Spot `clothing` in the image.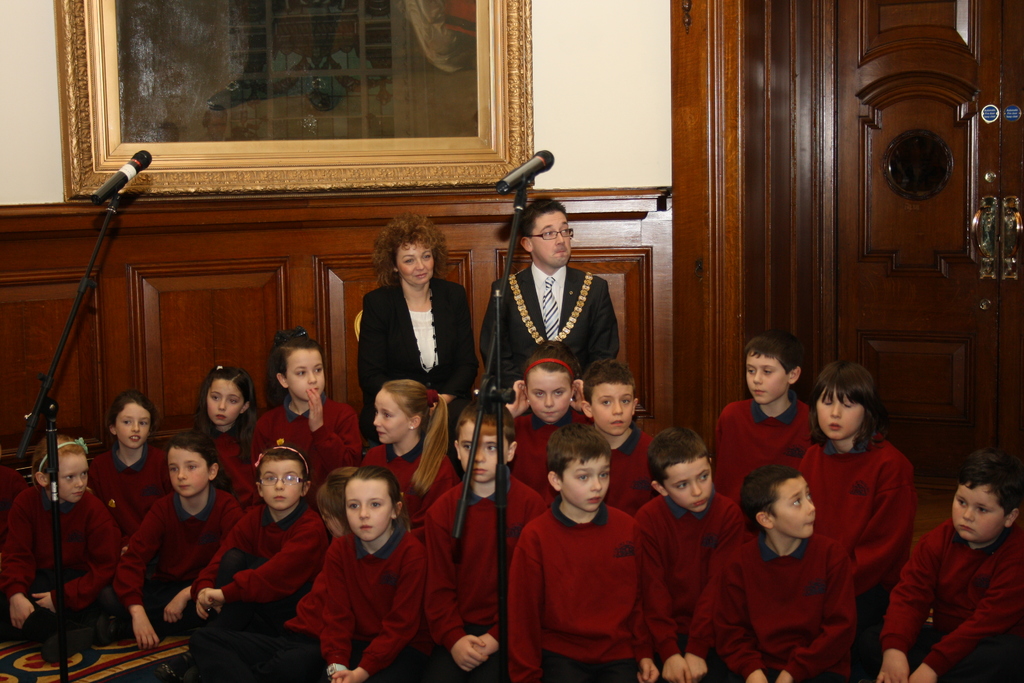
`clothing` found at <box>253,391,359,478</box>.
